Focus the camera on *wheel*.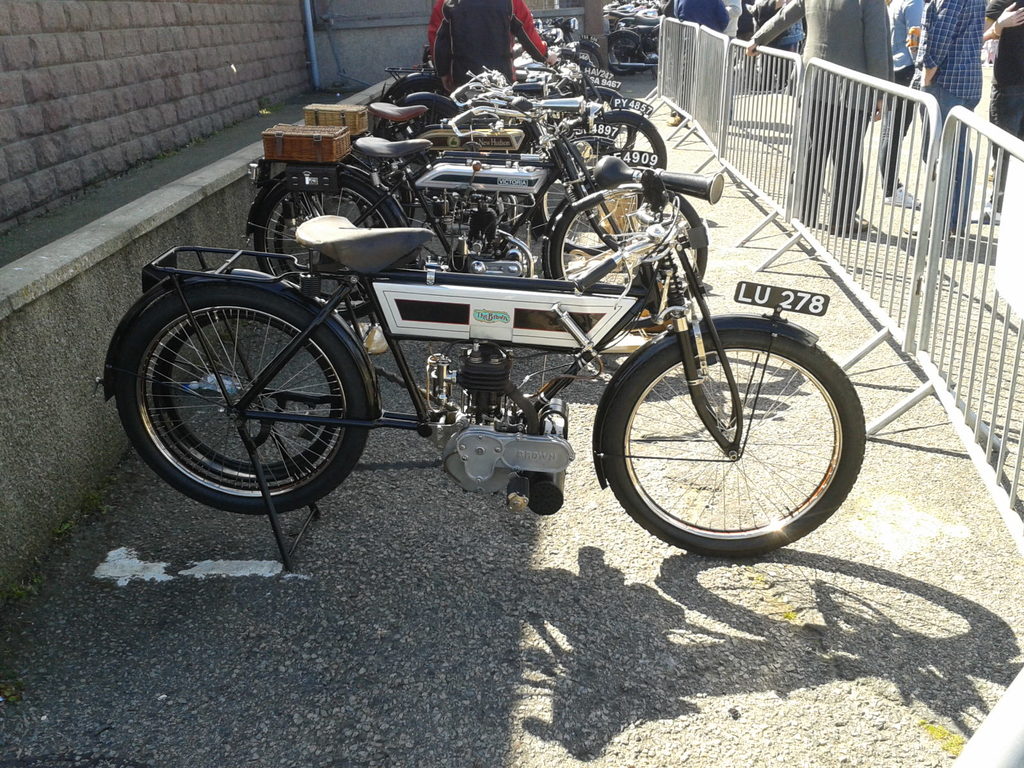
Focus region: left=548, top=179, right=705, bottom=320.
